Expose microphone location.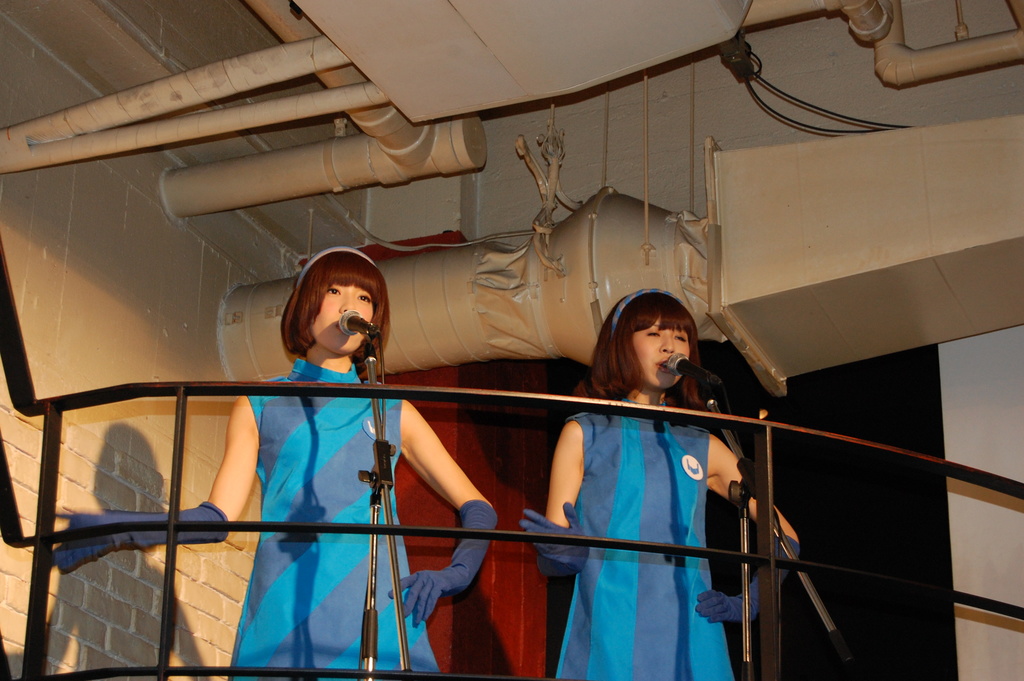
Exposed at 666/356/720/390.
